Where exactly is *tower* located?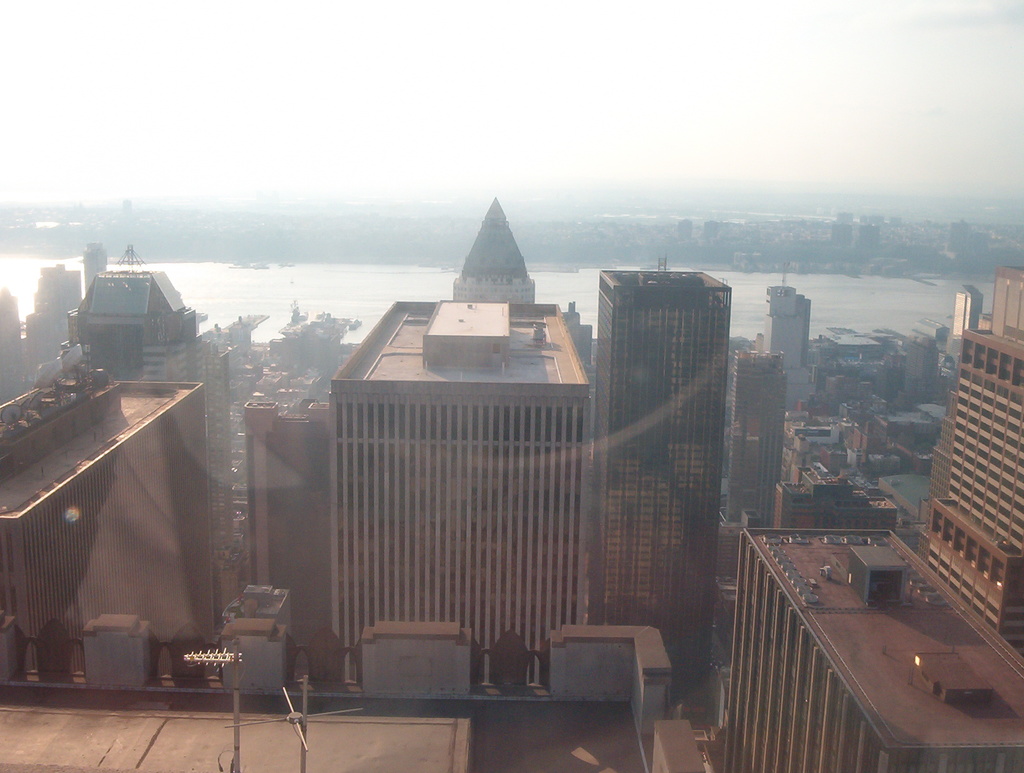
Its bounding box is 733,349,787,529.
